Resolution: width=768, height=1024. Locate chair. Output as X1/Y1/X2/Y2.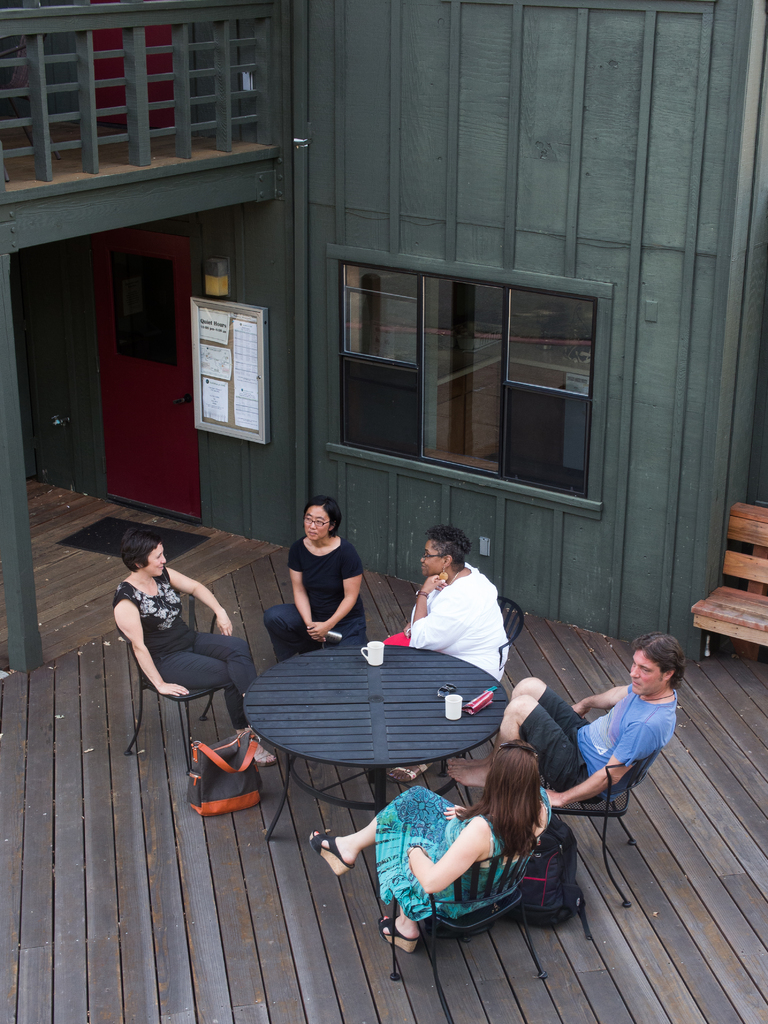
387/850/542/979.
